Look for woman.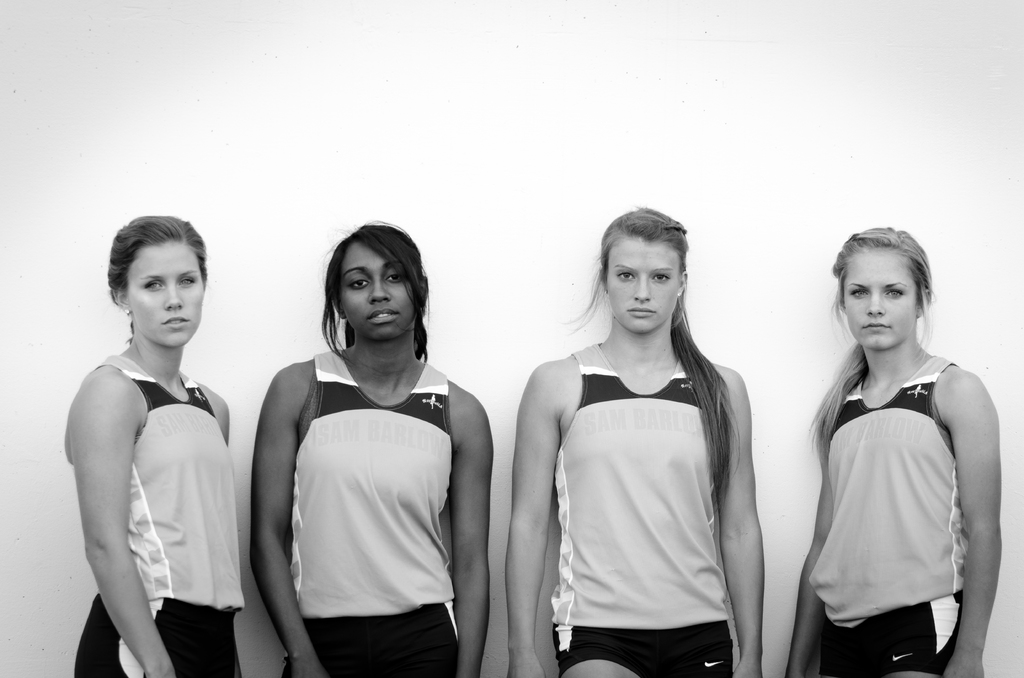
Found: {"x1": 243, "y1": 225, "x2": 486, "y2": 657}.
